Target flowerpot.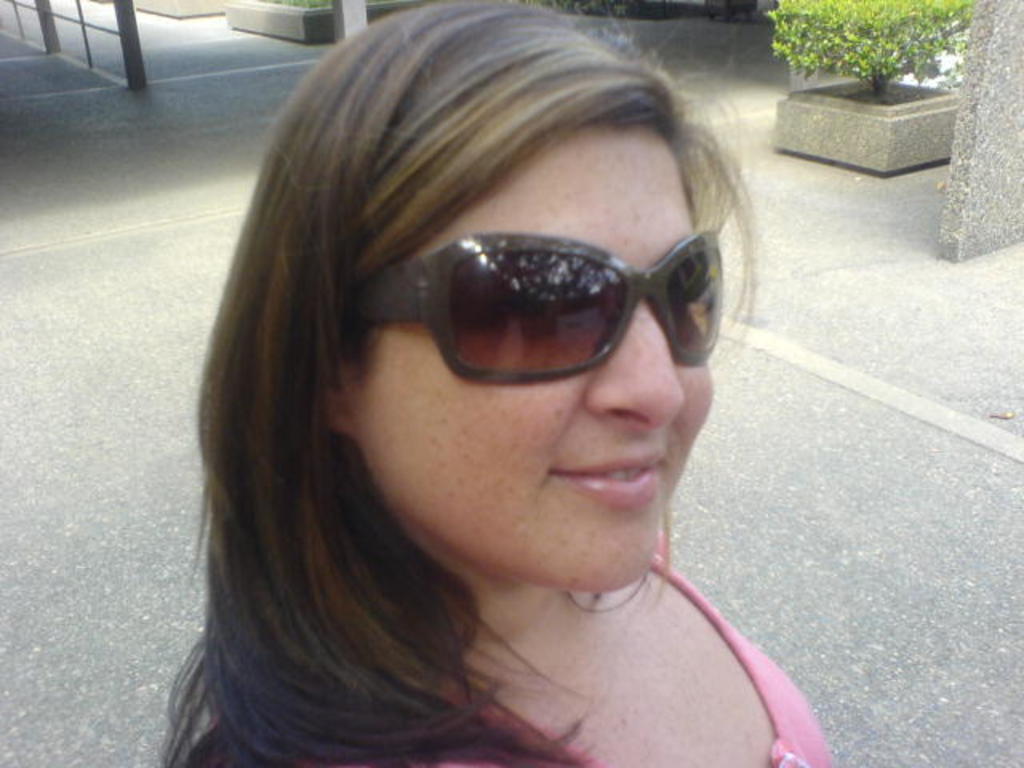
Target region: l=773, t=26, r=960, b=186.
